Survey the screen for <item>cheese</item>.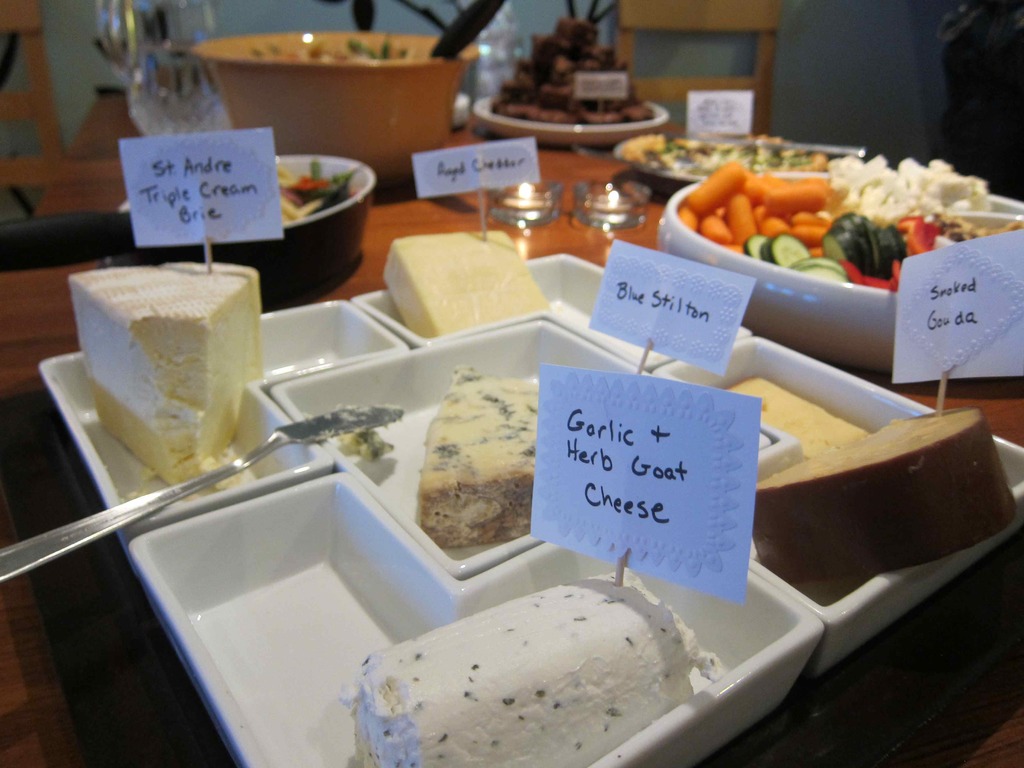
Survey found: Rect(840, 143, 1004, 232).
